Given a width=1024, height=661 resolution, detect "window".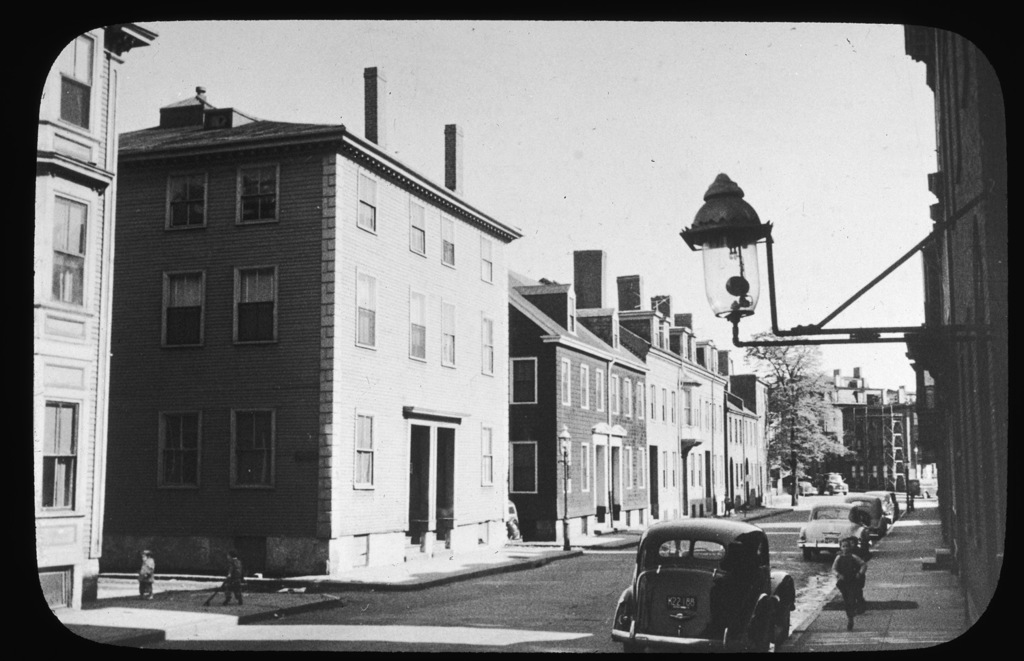
box=[433, 214, 456, 267].
